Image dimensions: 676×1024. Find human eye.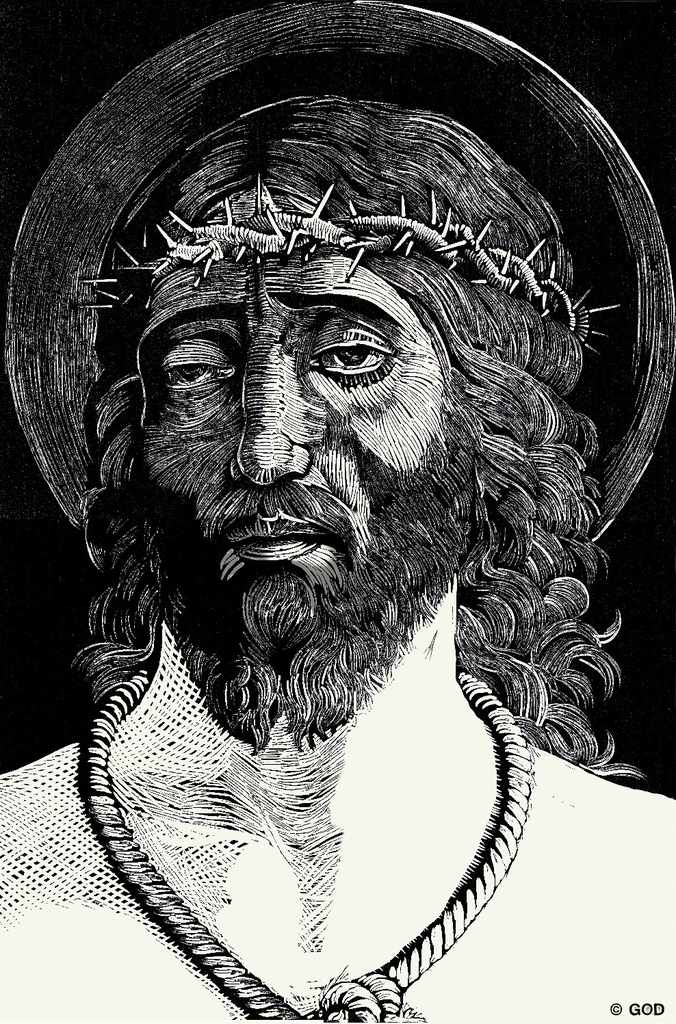
box(308, 325, 412, 387).
